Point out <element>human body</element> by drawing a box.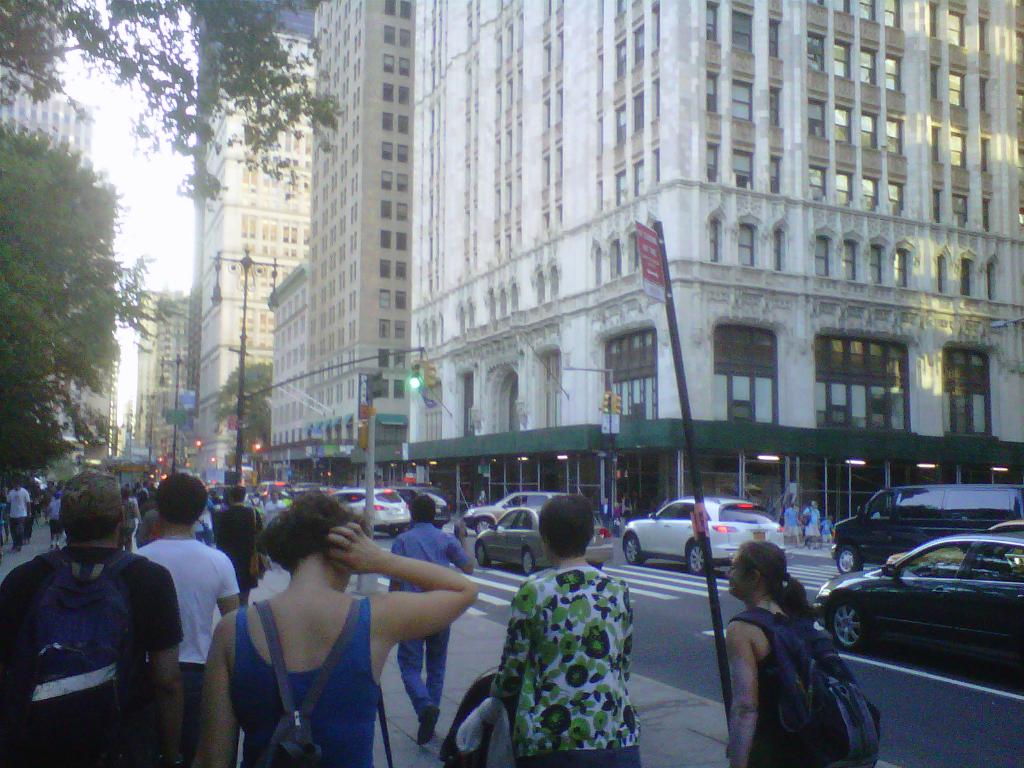
rect(783, 500, 802, 547).
